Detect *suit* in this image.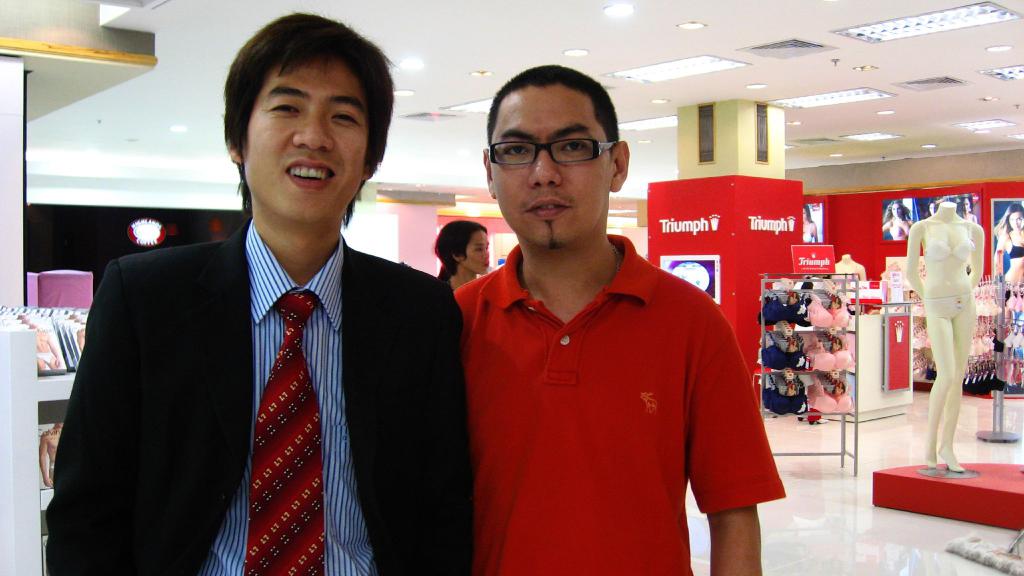
Detection: <region>46, 218, 474, 575</region>.
